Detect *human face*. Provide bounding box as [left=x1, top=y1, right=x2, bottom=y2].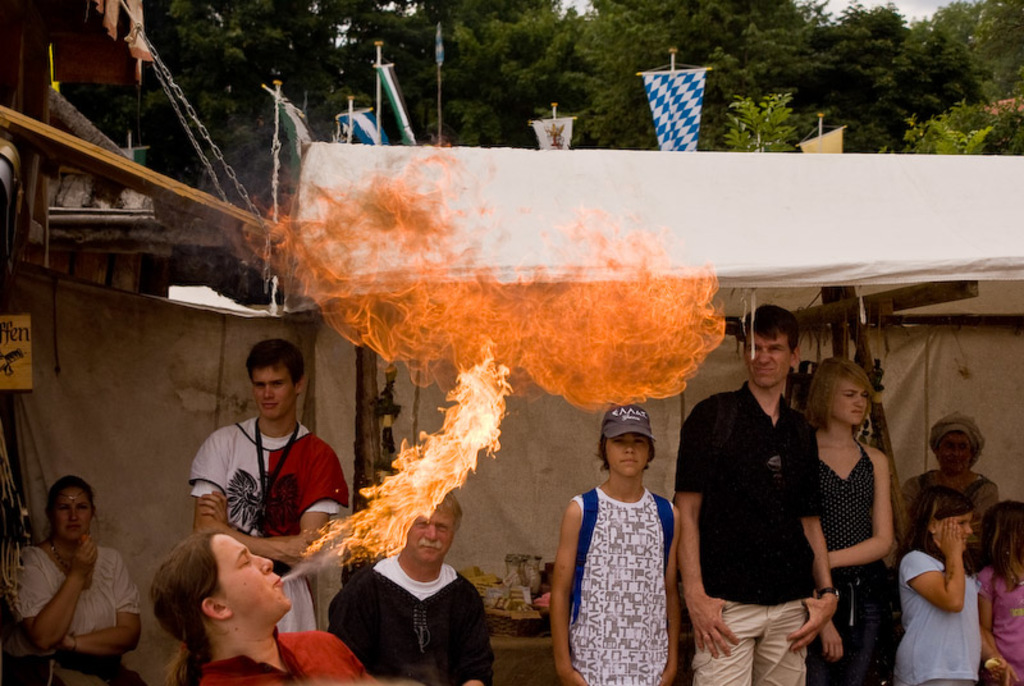
[left=50, top=485, right=90, bottom=544].
